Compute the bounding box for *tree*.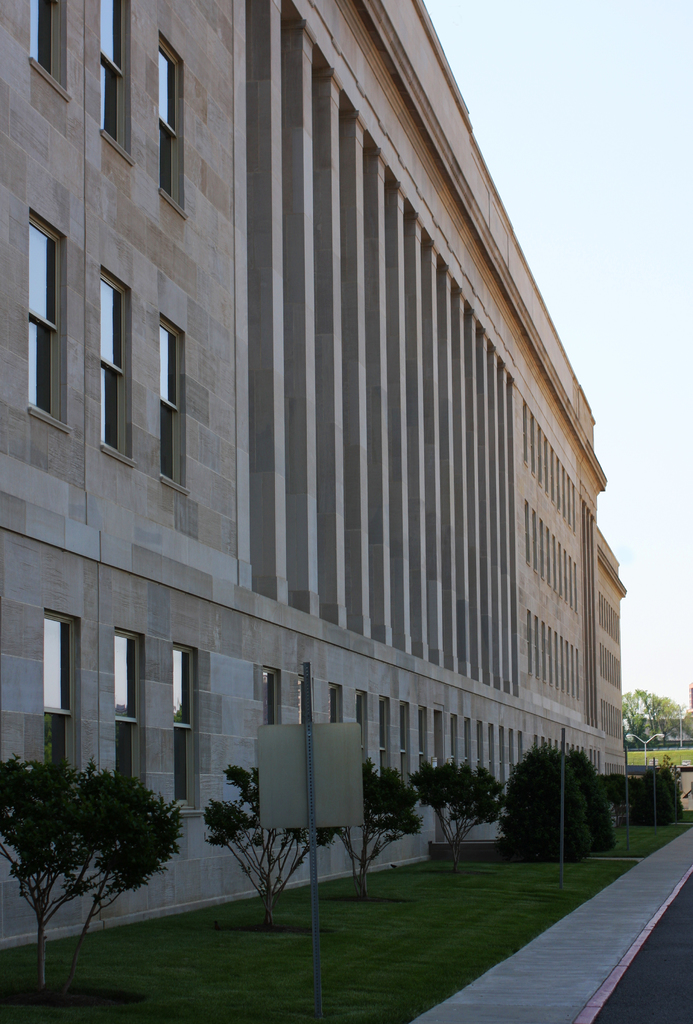
detection(0, 744, 131, 993).
